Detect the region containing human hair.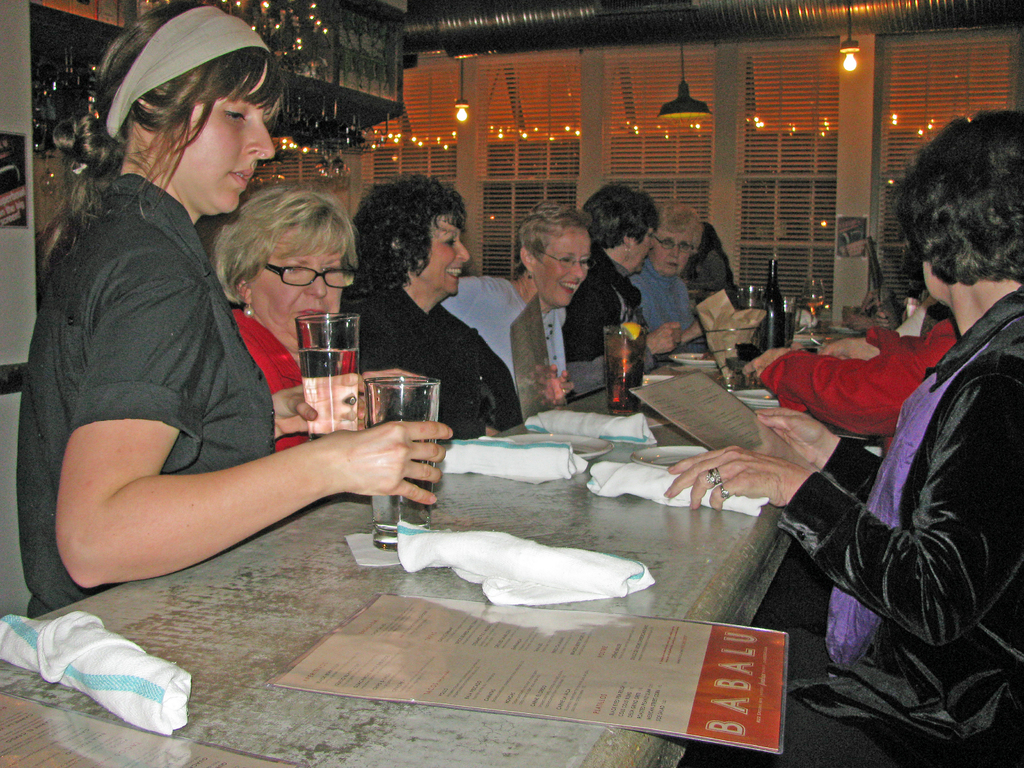
locate(49, 2, 287, 225).
